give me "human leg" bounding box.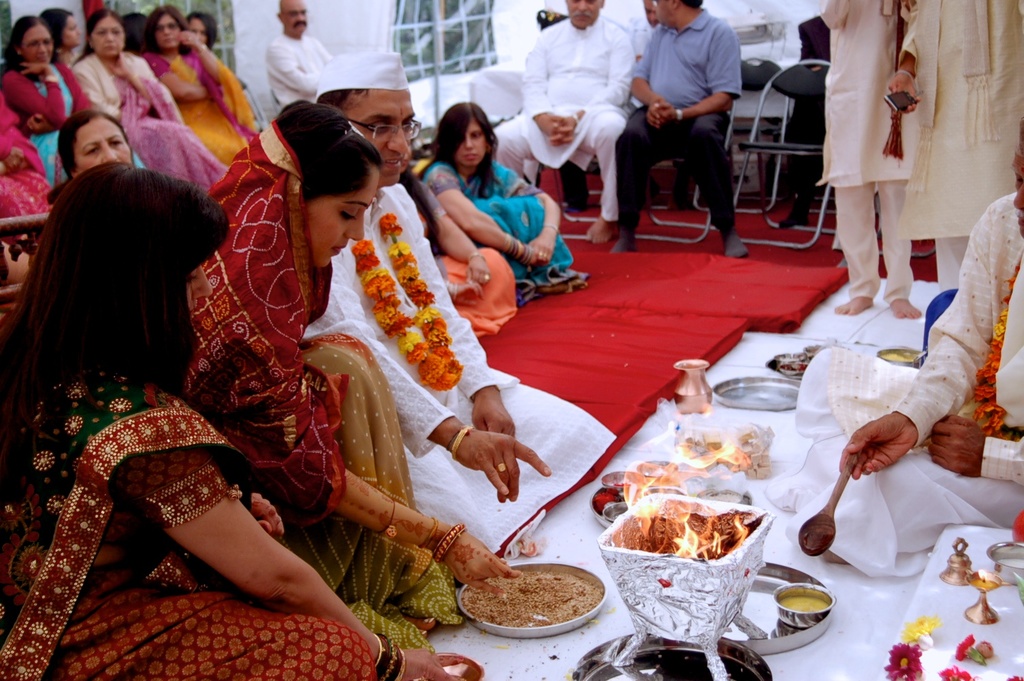
crop(871, 188, 921, 318).
